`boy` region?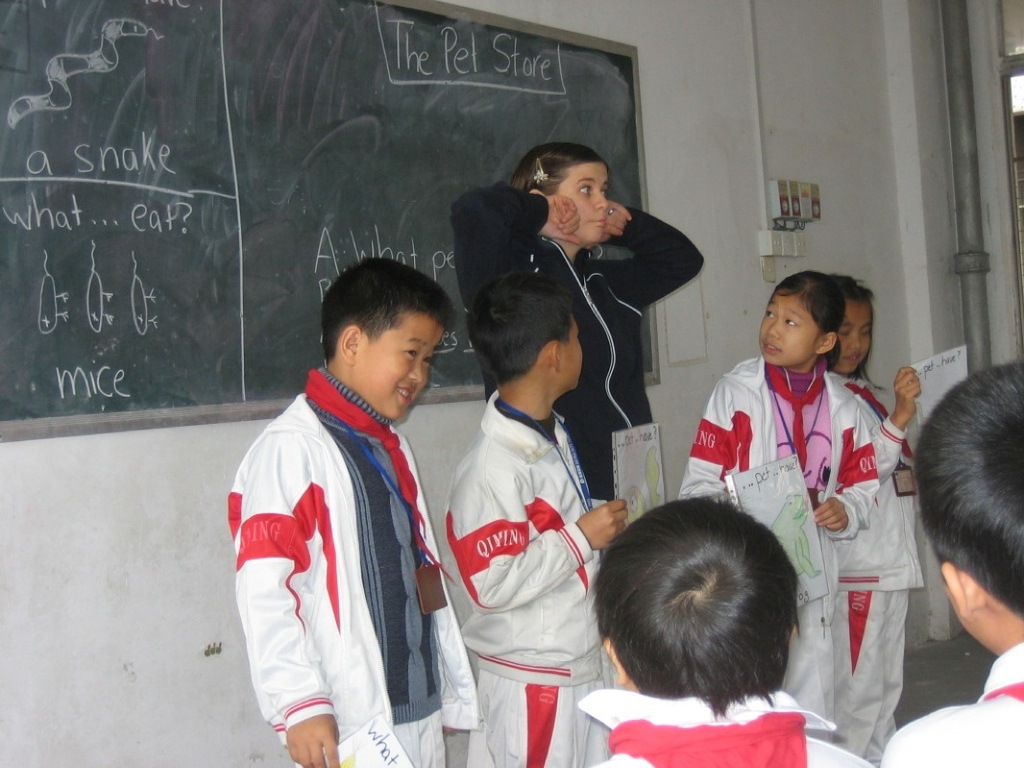
bbox(211, 252, 484, 767)
